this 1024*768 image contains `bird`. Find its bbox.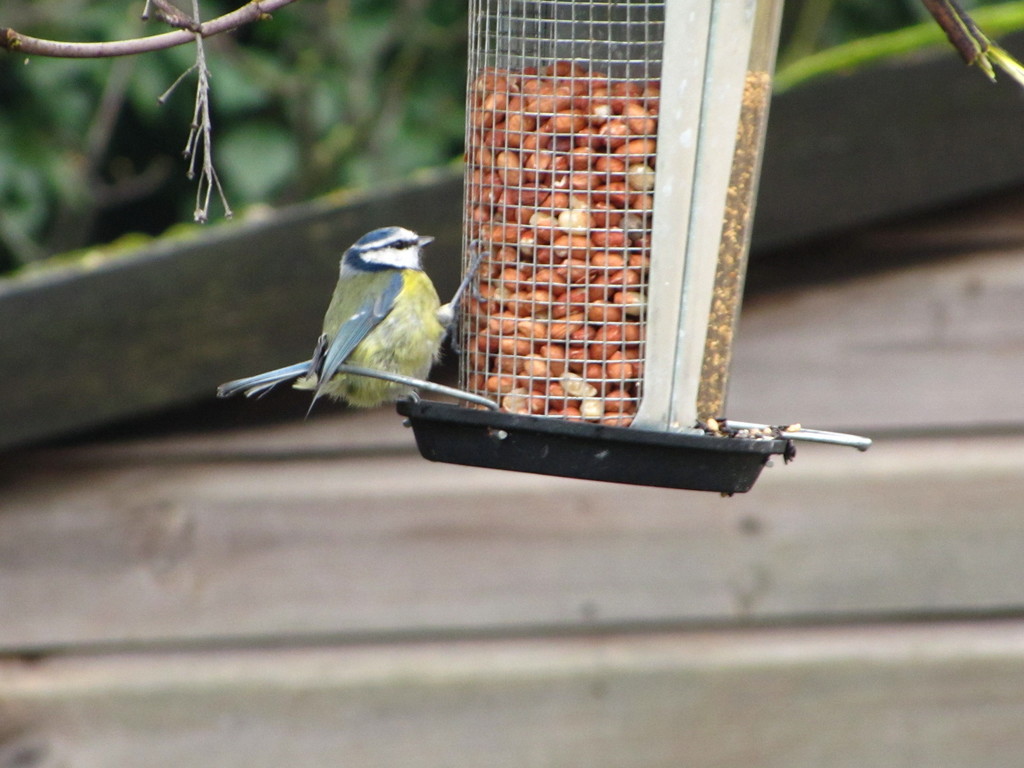
region(212, 220, 492, 432).
